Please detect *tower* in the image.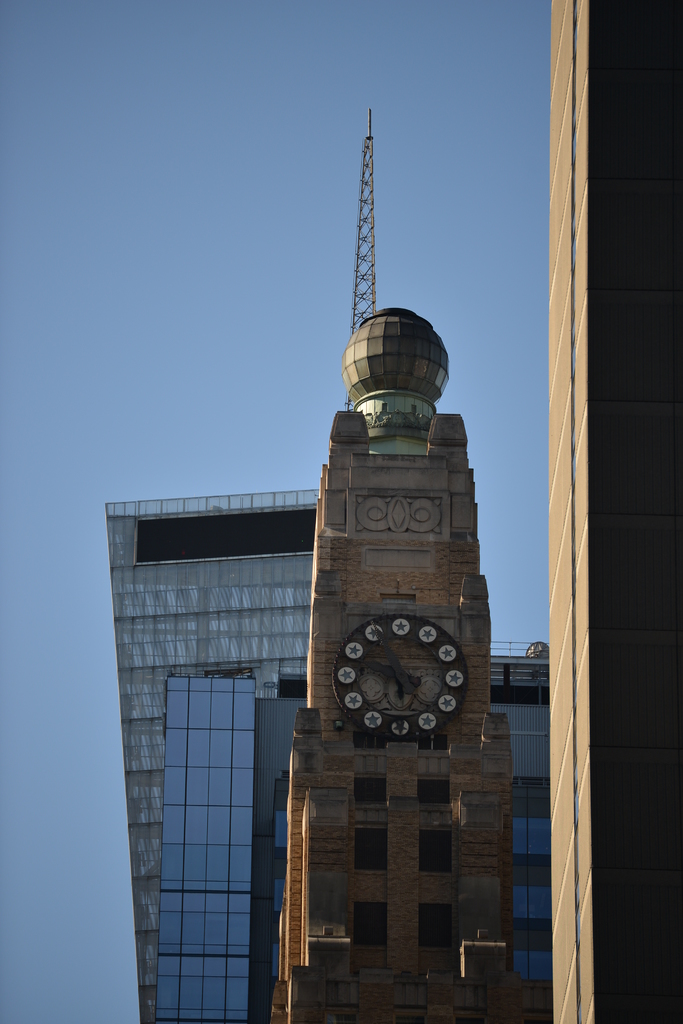
l=101, t=484, r=320, b=1023.
